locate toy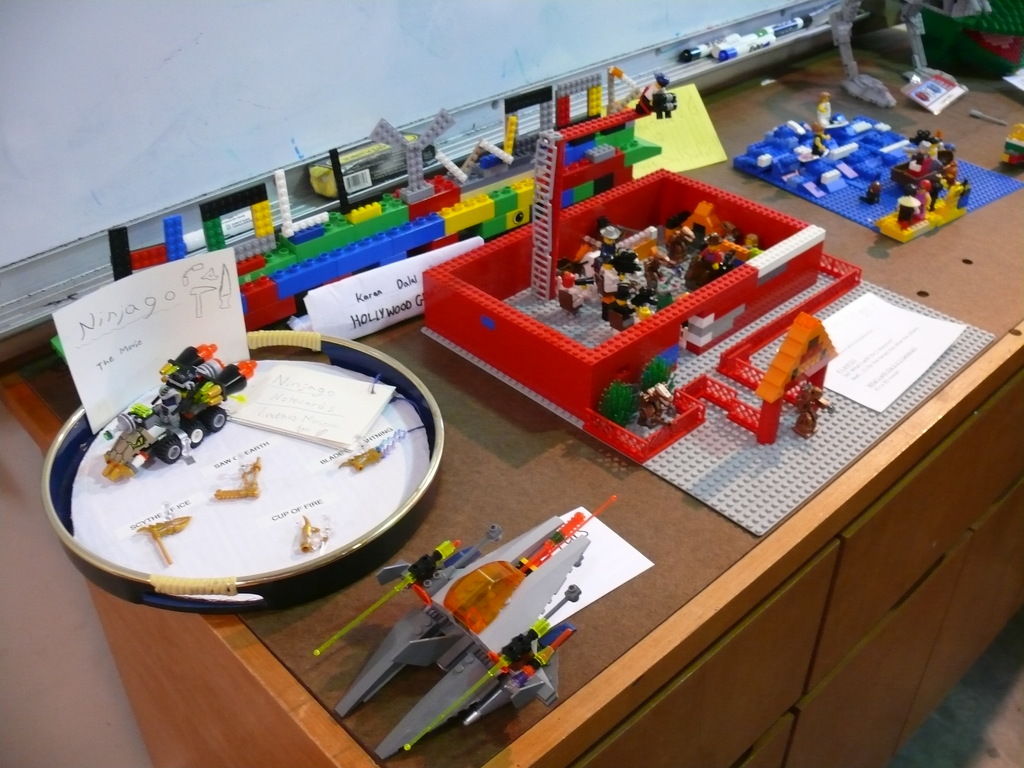
<region>862, 177, 882, 205</region>
